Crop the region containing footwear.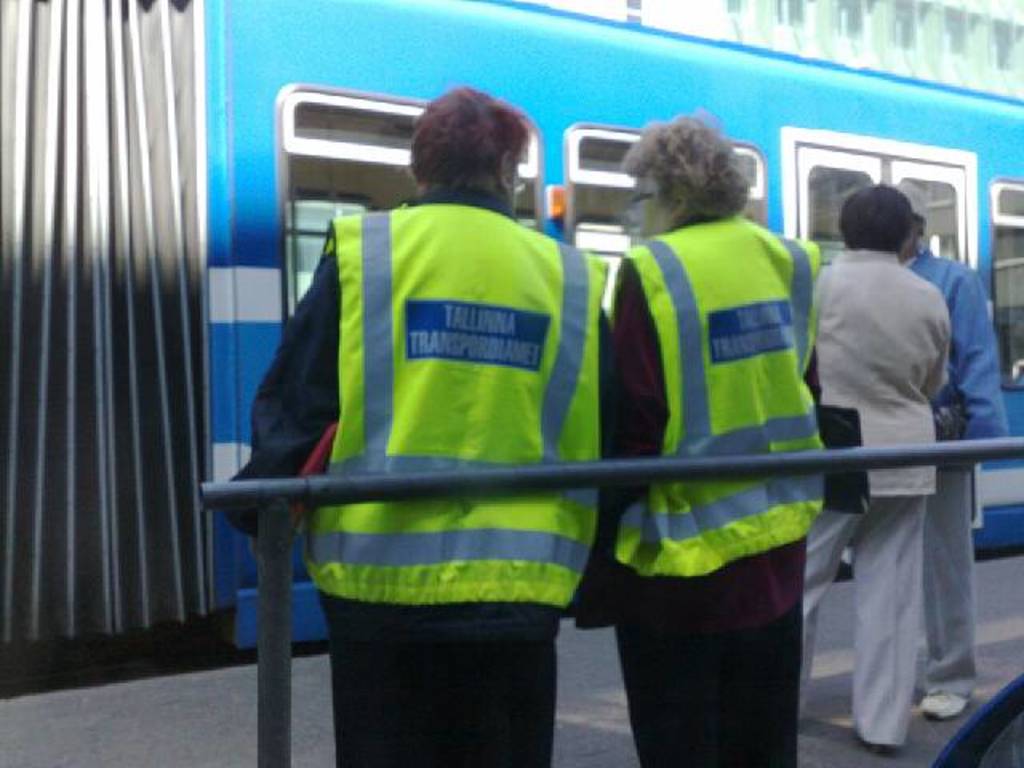
Crop region: 922:693:962:717.
